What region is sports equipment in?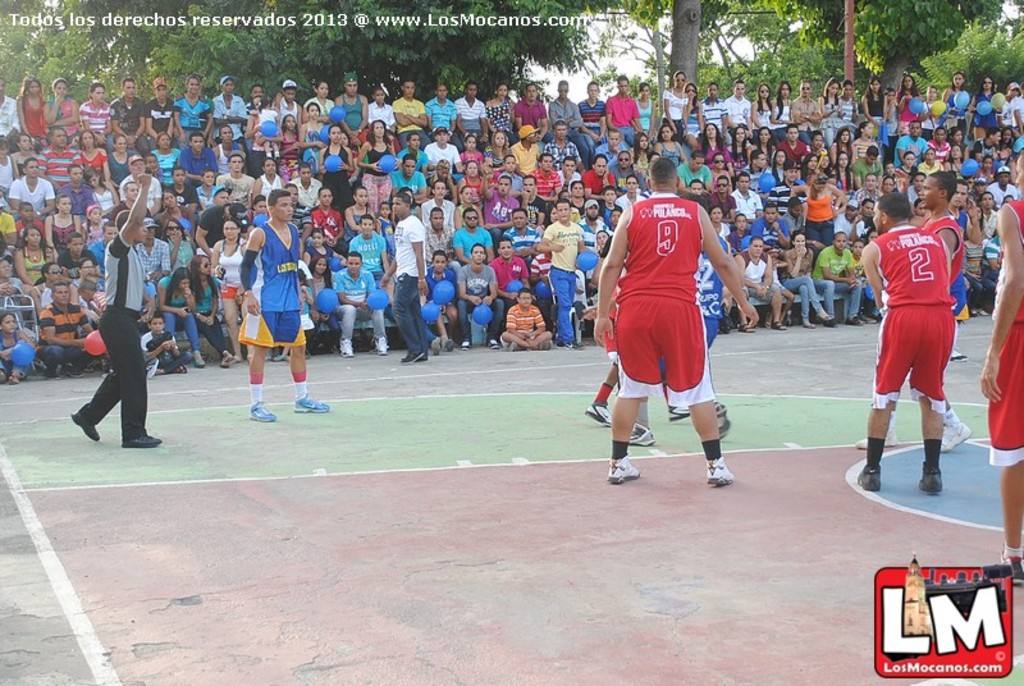
[left=252, top=404, right=275, bottom=426].
